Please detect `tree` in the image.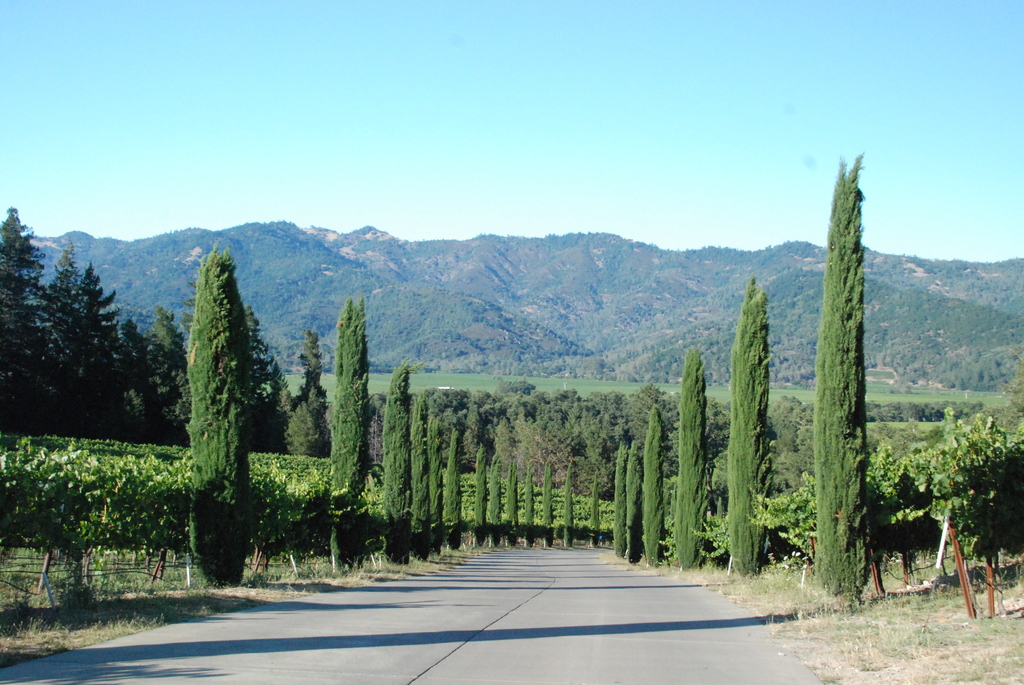
{"left": 819, "top": 141, "right": 872, "bottom": 599}.
